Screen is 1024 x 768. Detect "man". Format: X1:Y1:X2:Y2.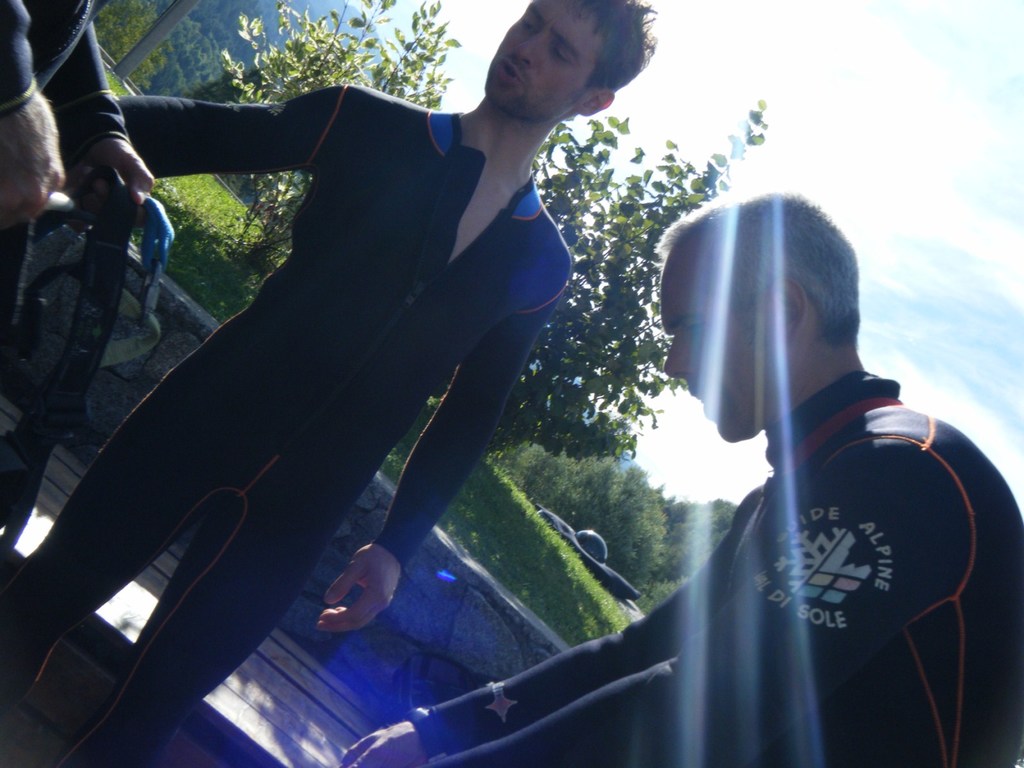
1:0:660:767.
